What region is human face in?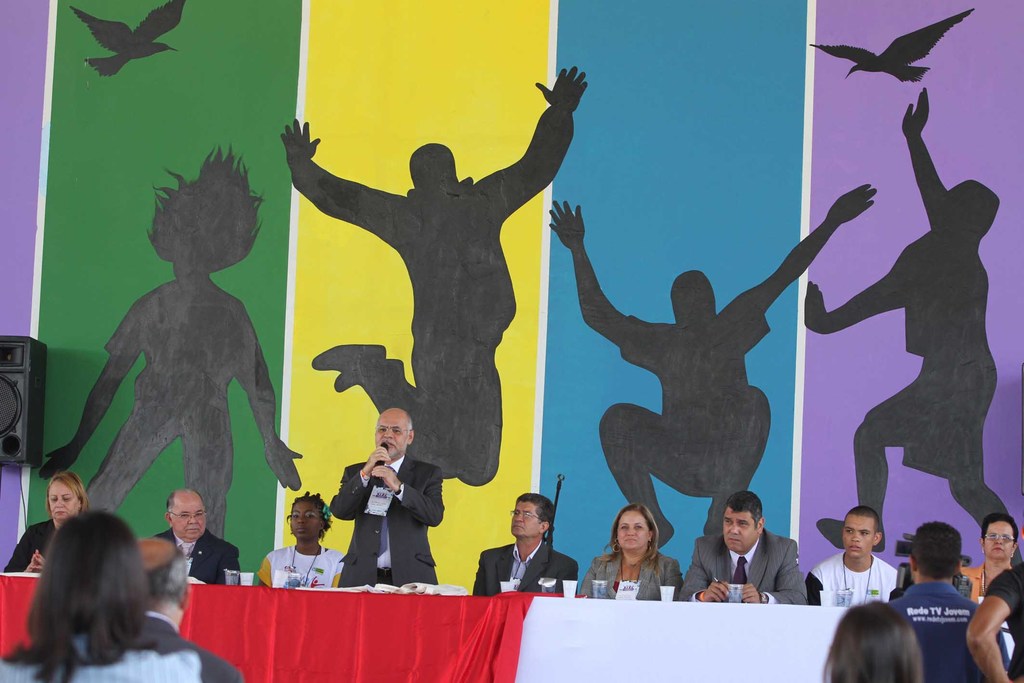
[375,414,409,457].
